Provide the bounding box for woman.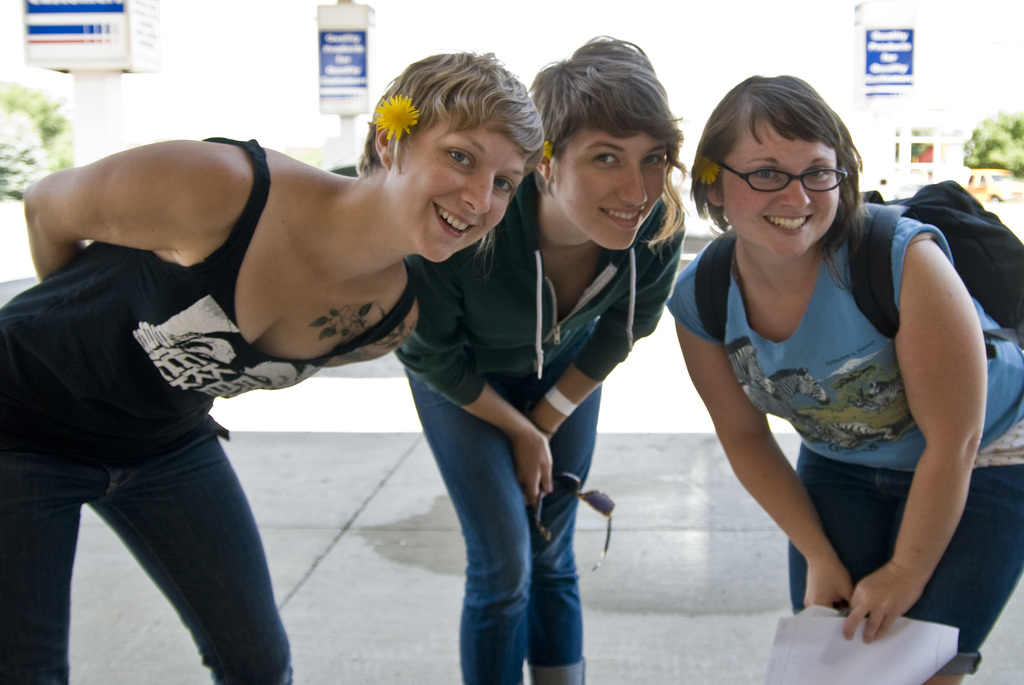
[659,73,997,657].
